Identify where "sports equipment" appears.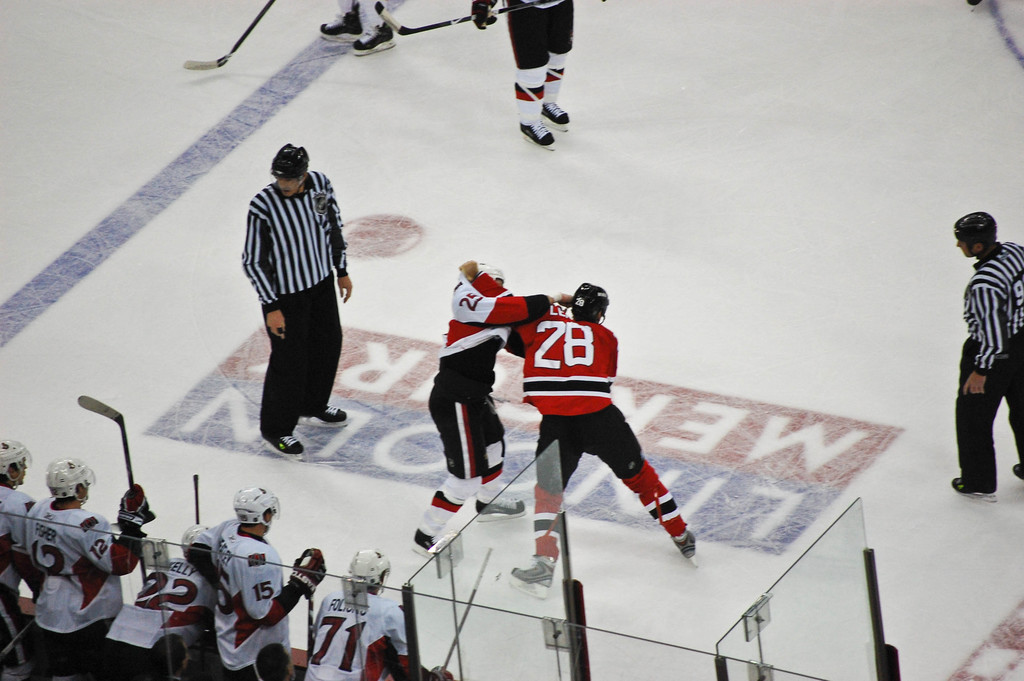
Appears at <region>516, 125, 556, 154</region>.
